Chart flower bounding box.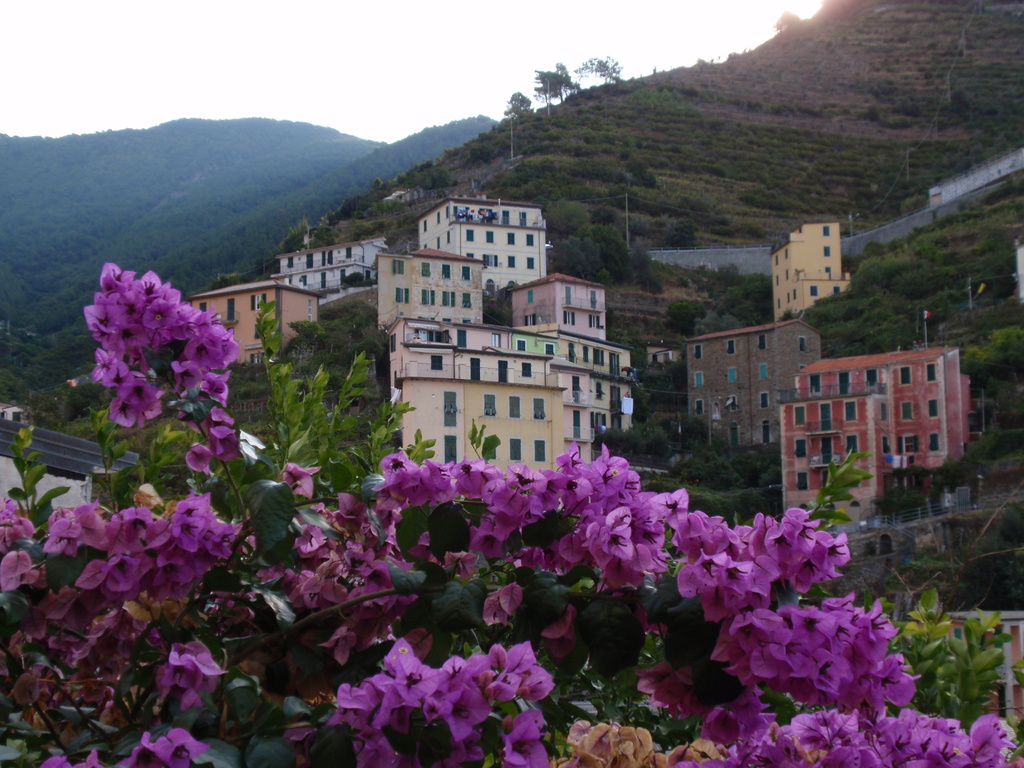
Charted: bbox(284, 465, 324, 500).
